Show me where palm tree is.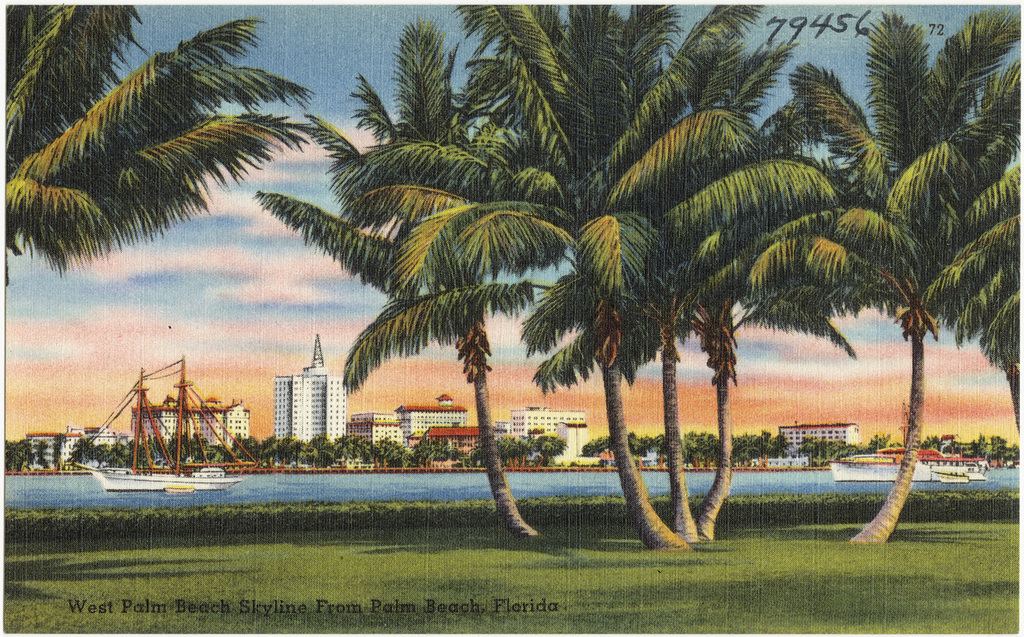
palm tree is at bbox(783, 48, 1012, 529).
